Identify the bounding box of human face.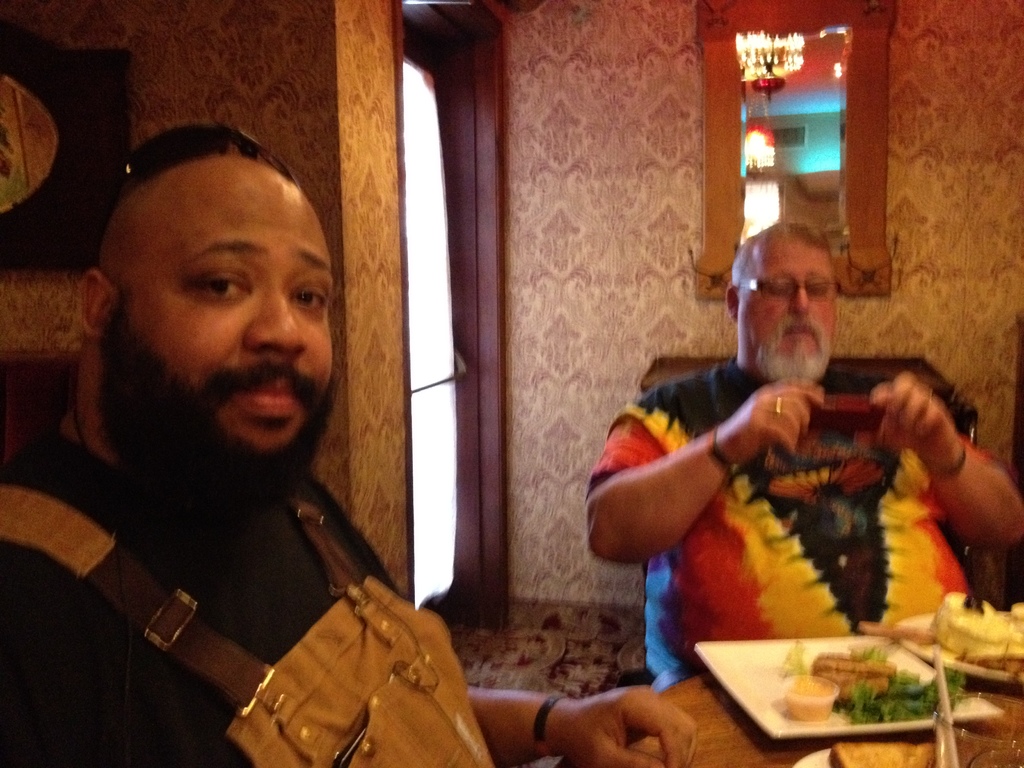
<bbox>735, 228, 840, 385</bbox>.
